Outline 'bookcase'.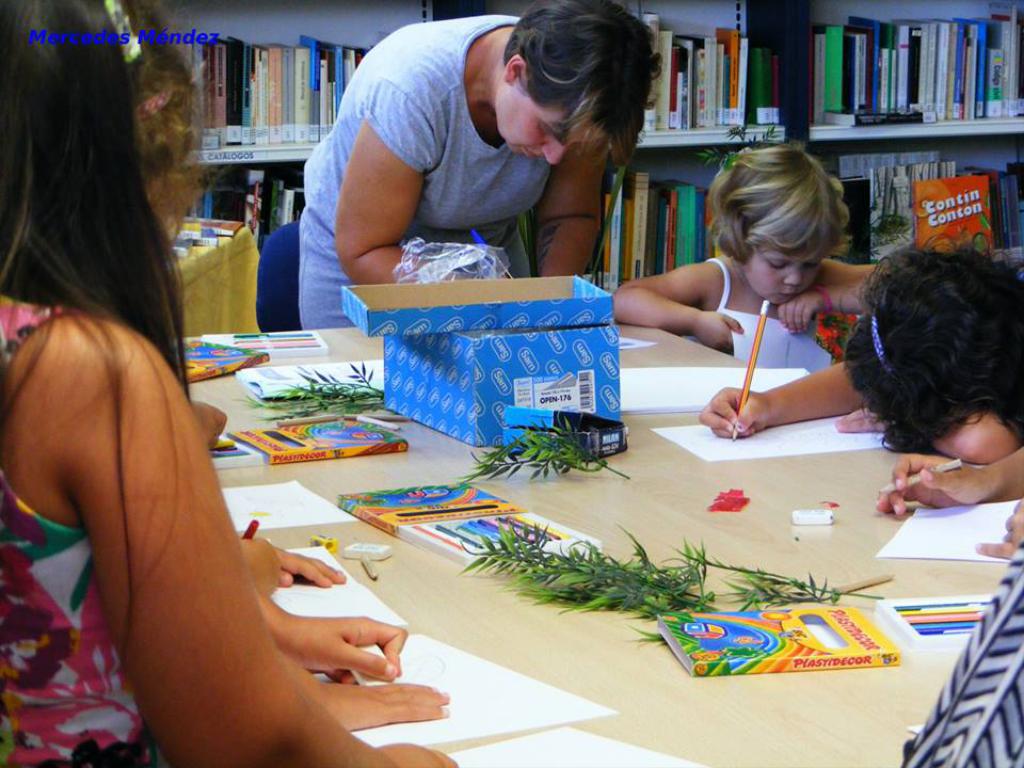
Outline: l=149, t=0, r=448, b=260.
